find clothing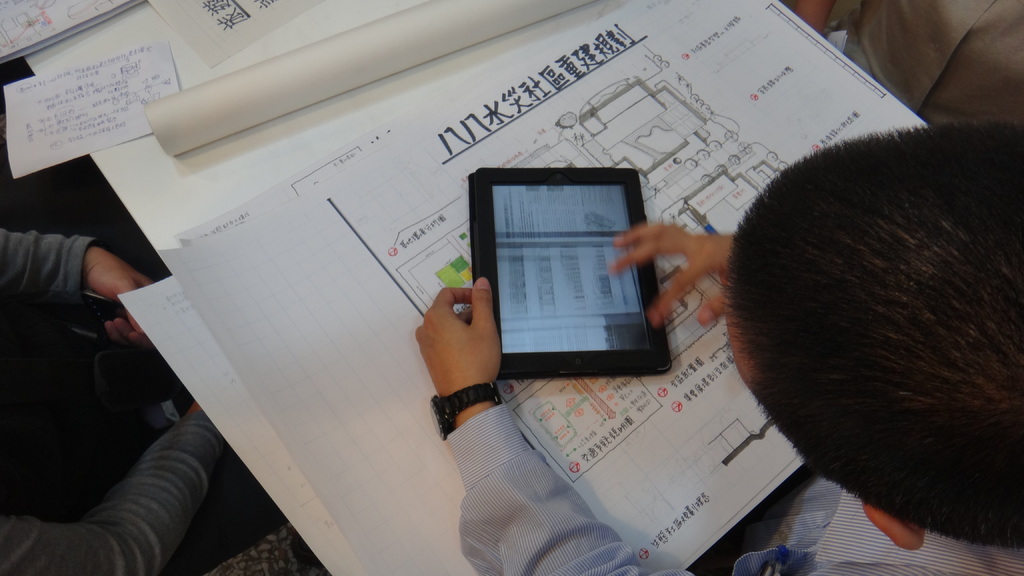
l=449, t=401, r=1023, b=575
